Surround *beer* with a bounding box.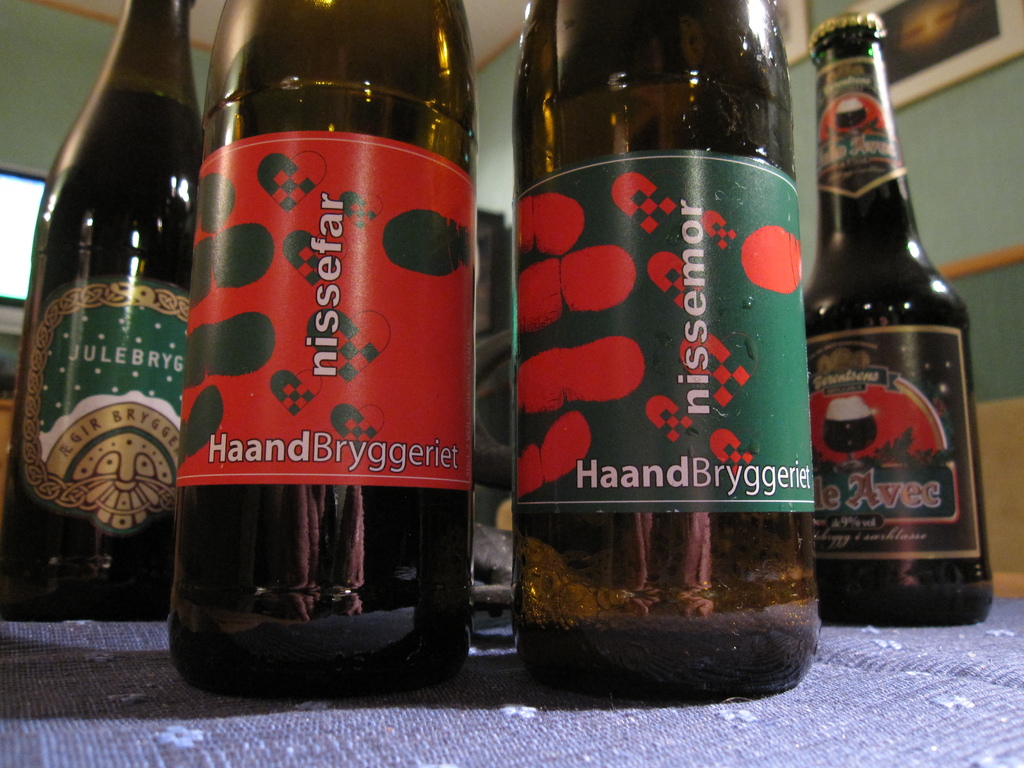
box=[179, 0, 474, 701].
